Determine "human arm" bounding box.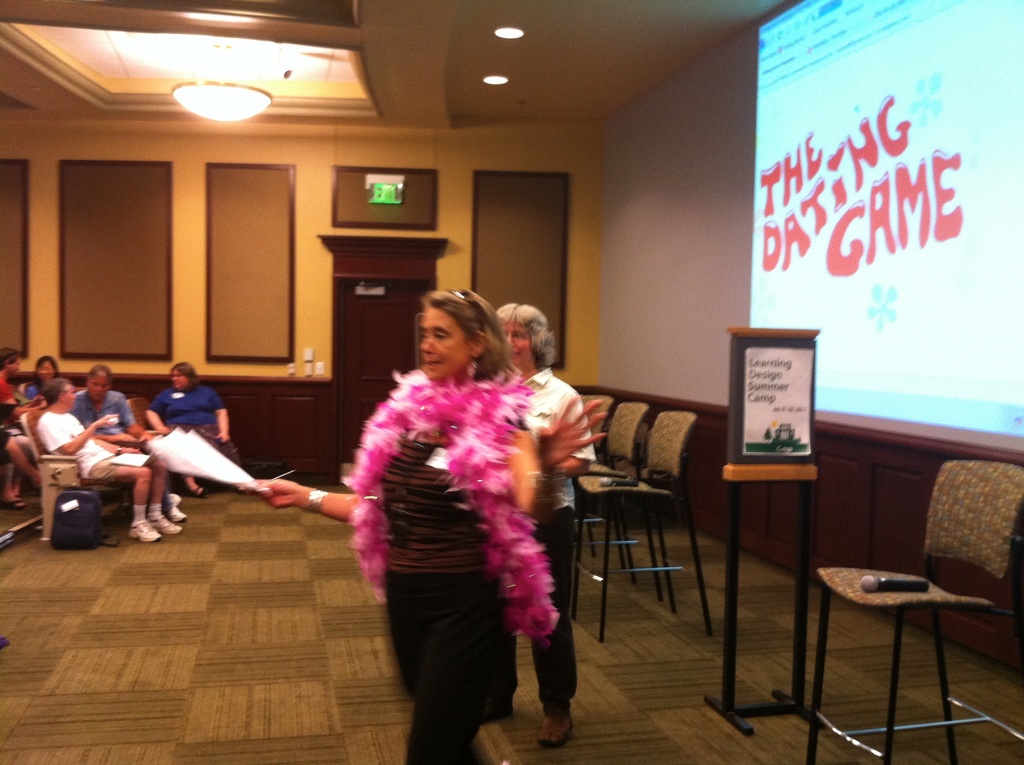
Determined: left=205, top=388, right=228, bottom=443.
